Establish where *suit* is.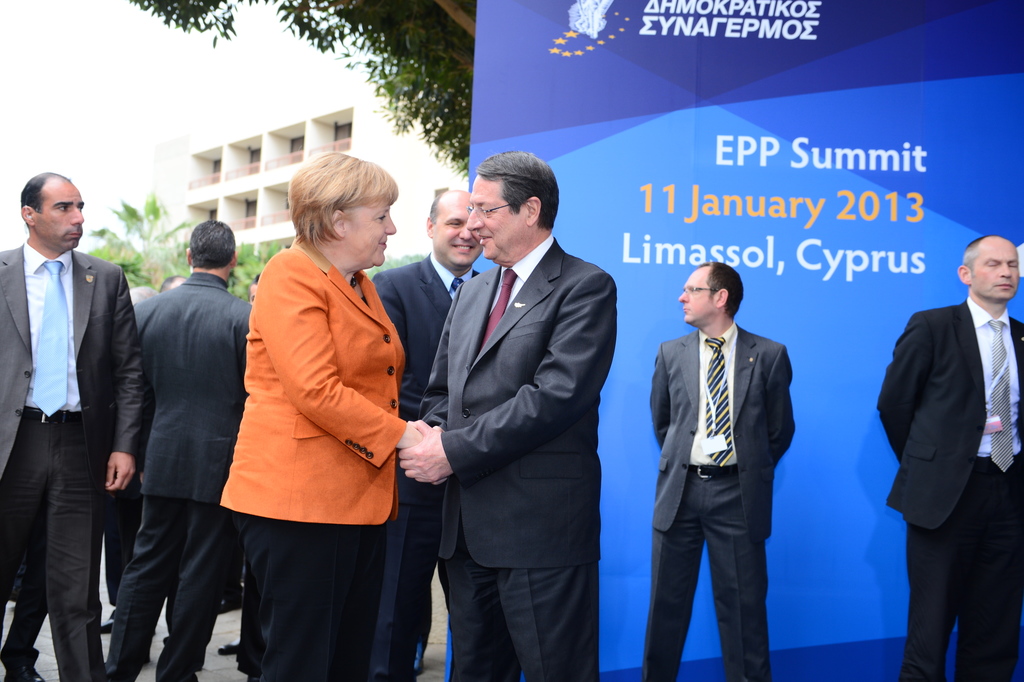
Established at (left=0, top=240, right=151, bottom=681).
